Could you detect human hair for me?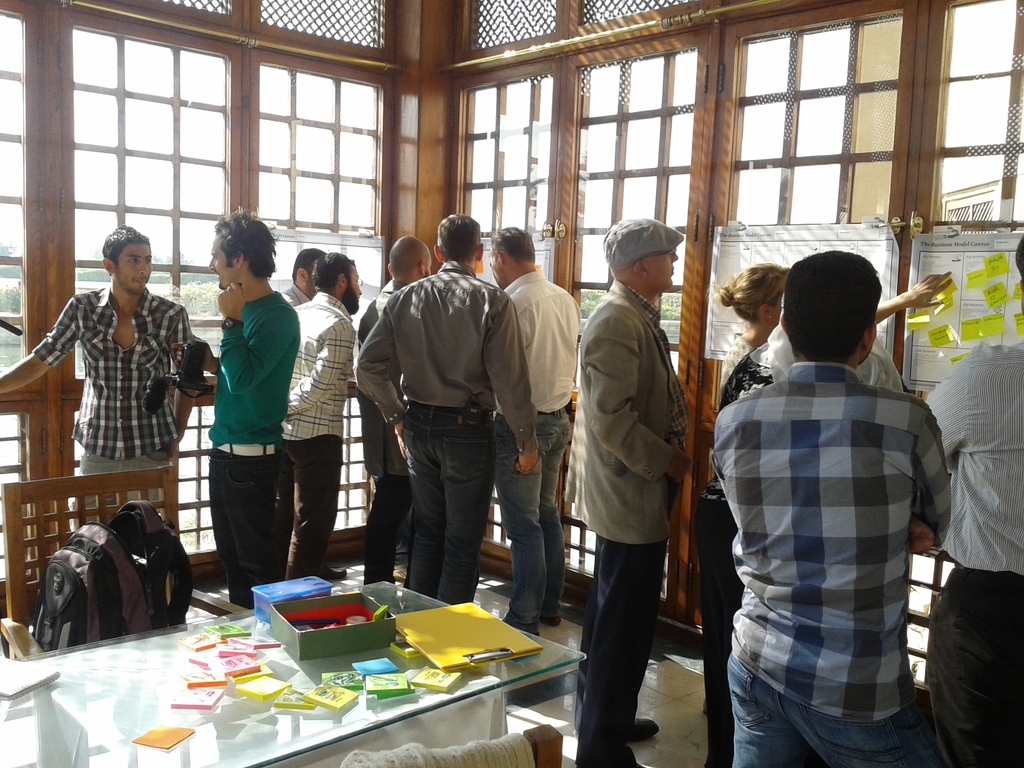
Detection result: x1=308 y1=251 x2=356 y2=296.
